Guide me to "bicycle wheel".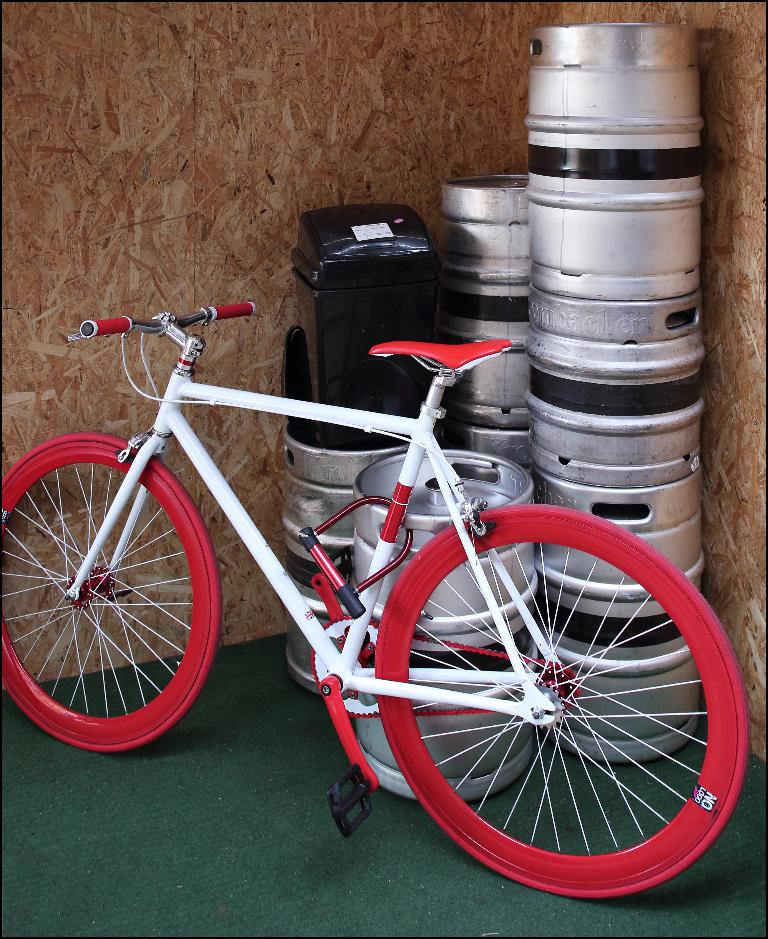
Guidance: [x1=372, y1=501, x2=749, y2=899].
